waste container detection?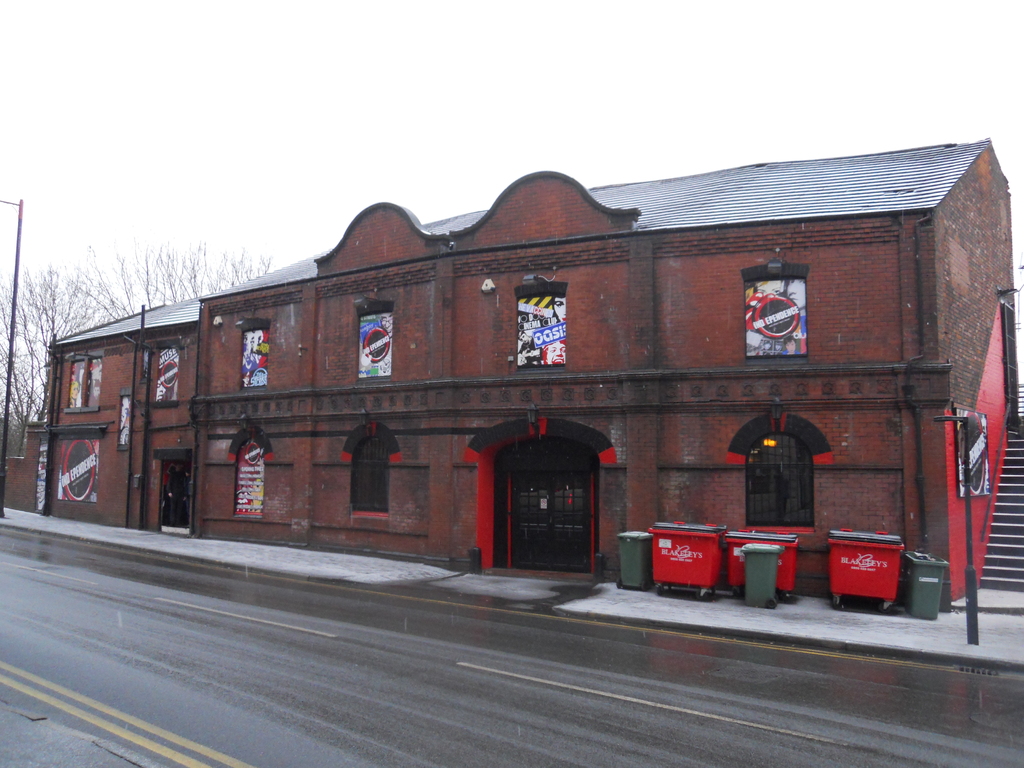
[907, 554, 952, 626]
